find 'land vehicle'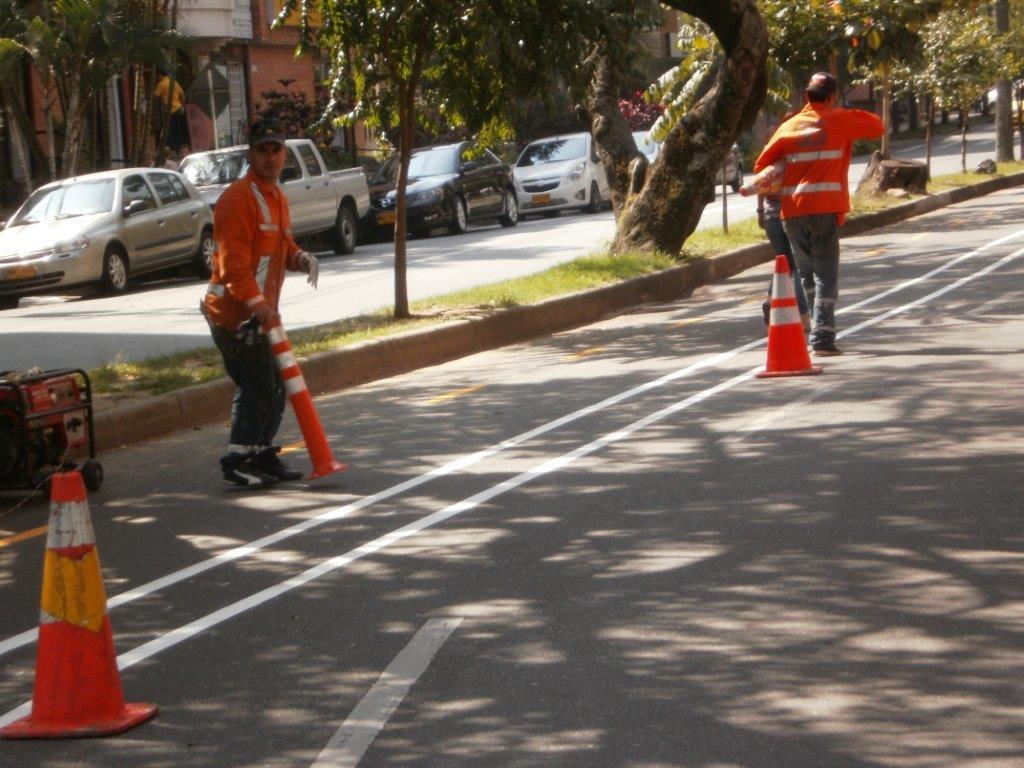
detection(509, 128, 615, 216)
